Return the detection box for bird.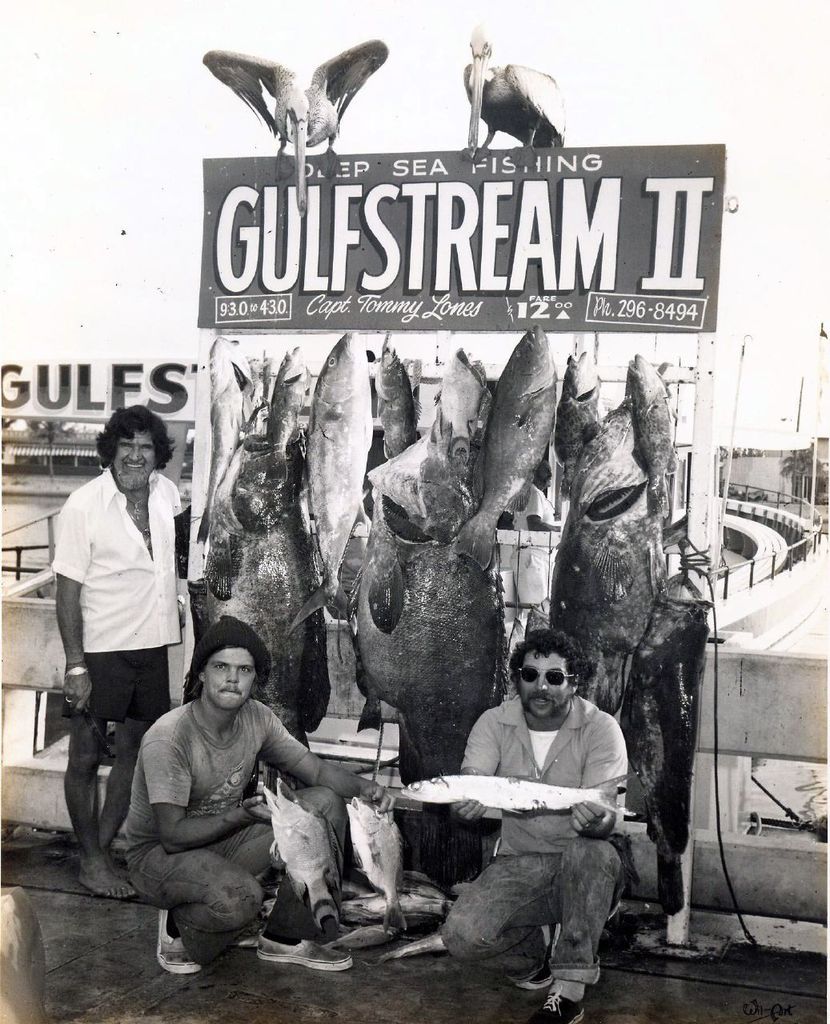
box=[450, 30, 571, 145].
